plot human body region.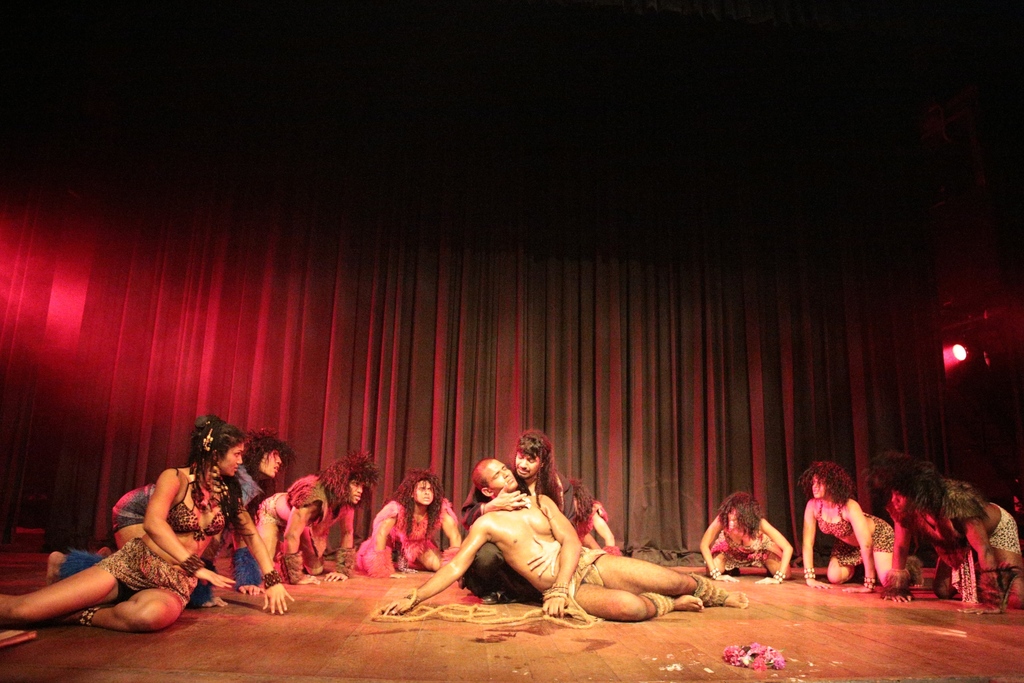
Plotted at detection(943, 480, 1023, 602).
